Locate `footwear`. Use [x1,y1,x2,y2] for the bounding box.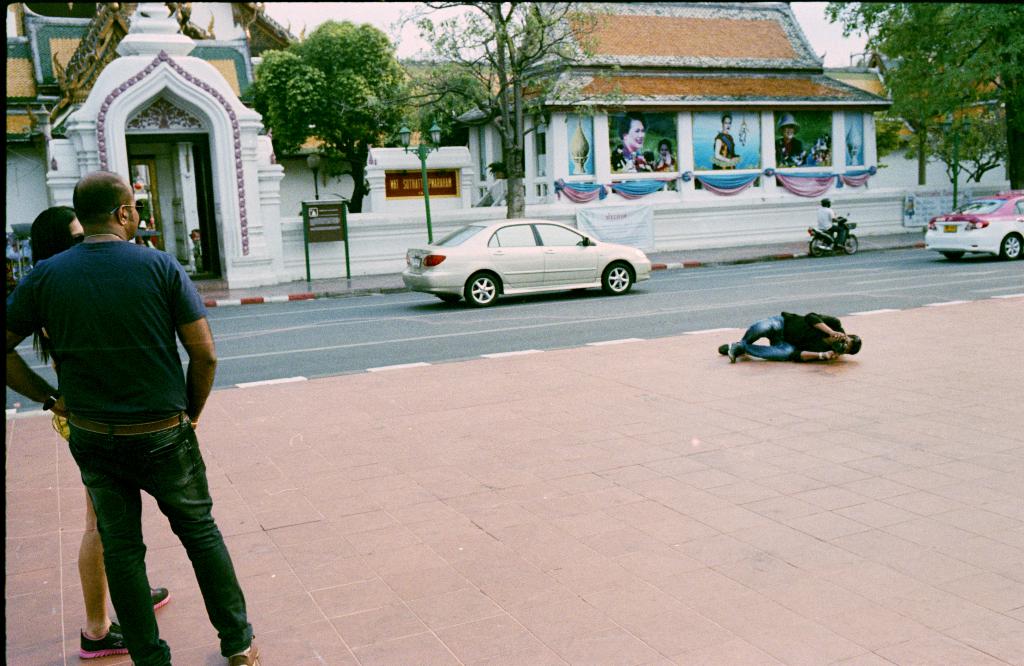
[717,341,728,354].
